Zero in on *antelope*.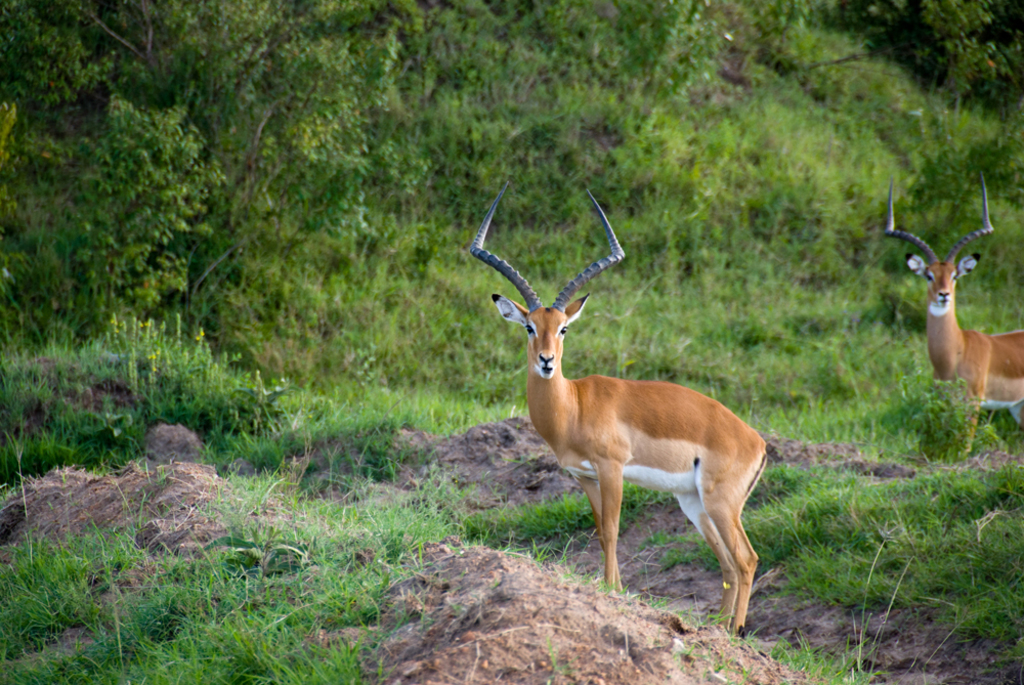
Zeroed in: x1=879, y1=179, x2=1023, y2=456.
